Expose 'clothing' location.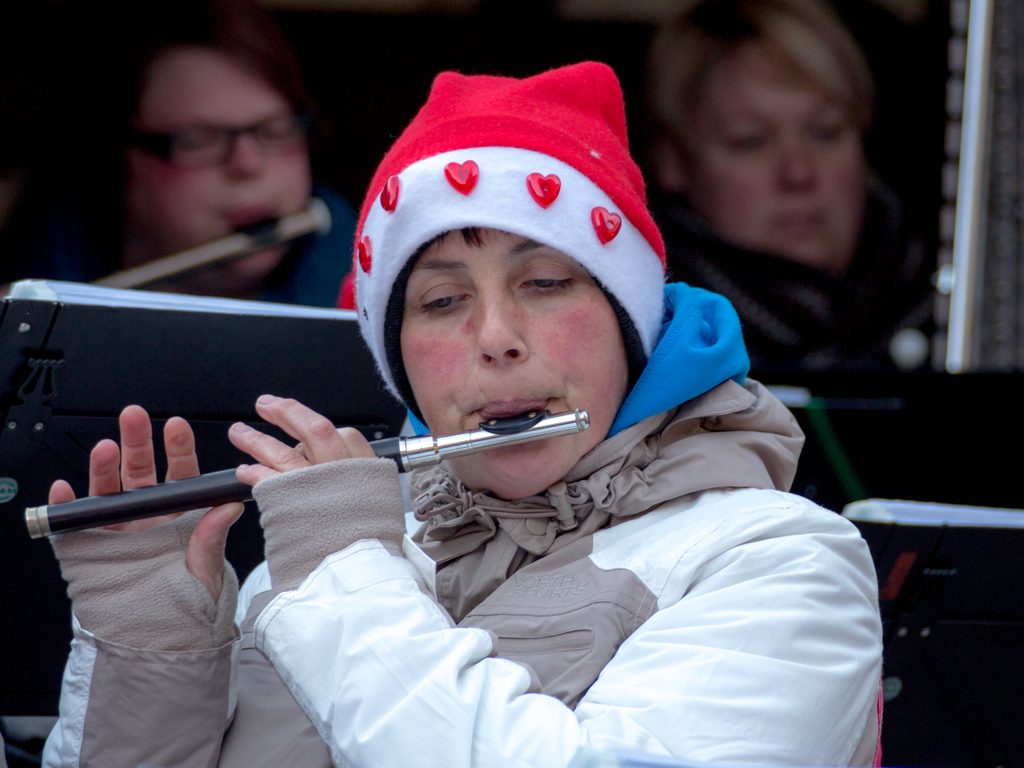
Exposed at left=328, top=64, right=681, bottom=411.
